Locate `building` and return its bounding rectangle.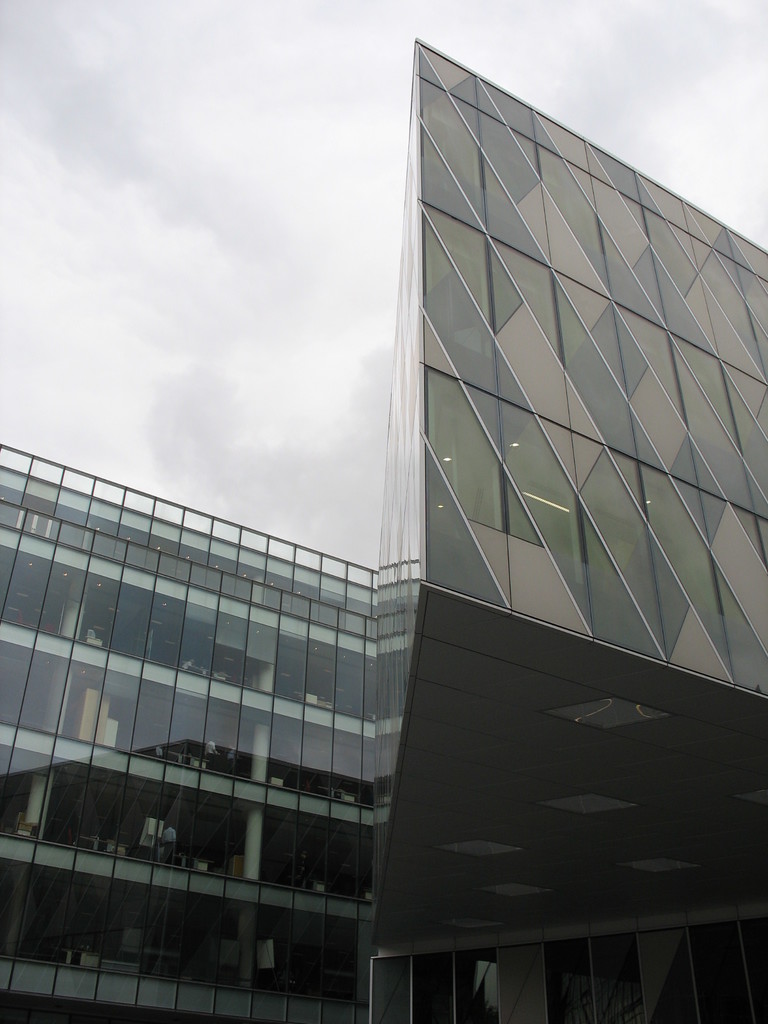
detection(0, 43, 767, 1023).
